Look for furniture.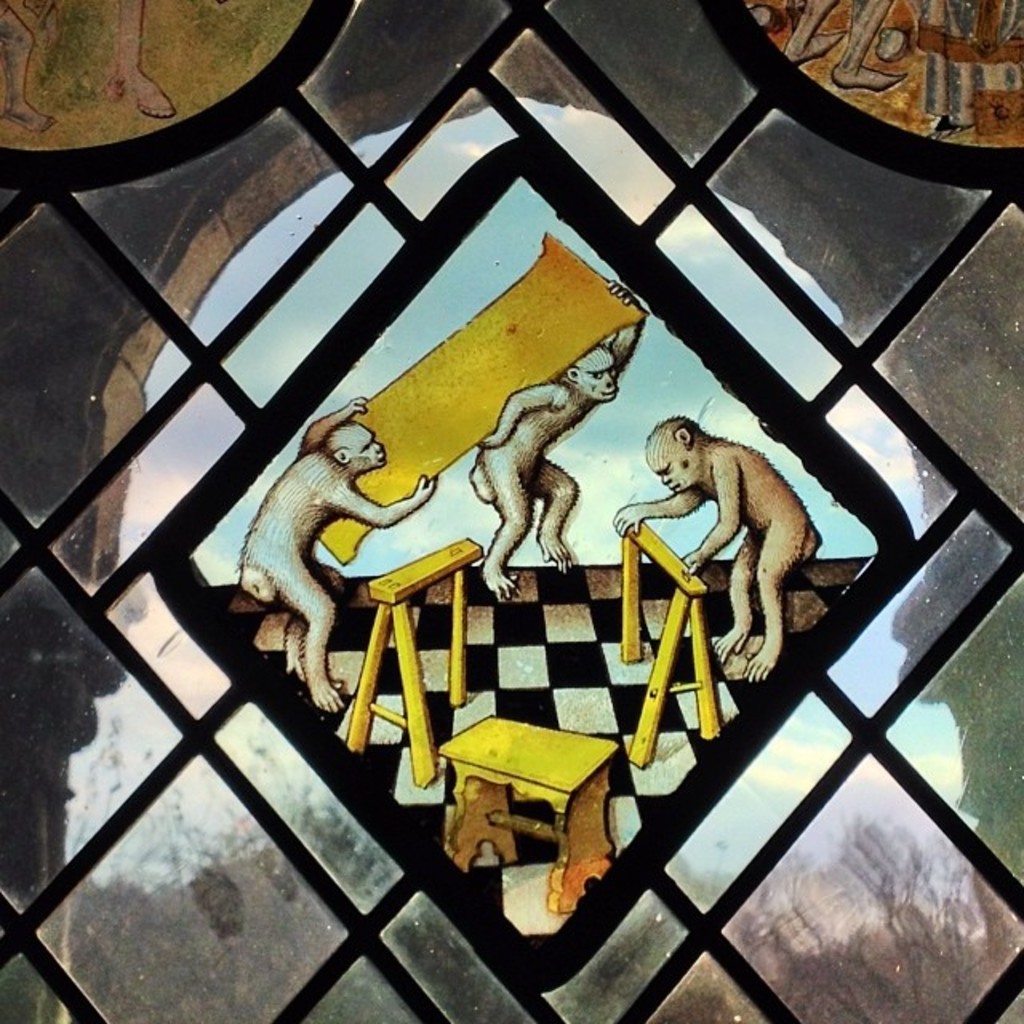
Found: 435:714:619:915.
